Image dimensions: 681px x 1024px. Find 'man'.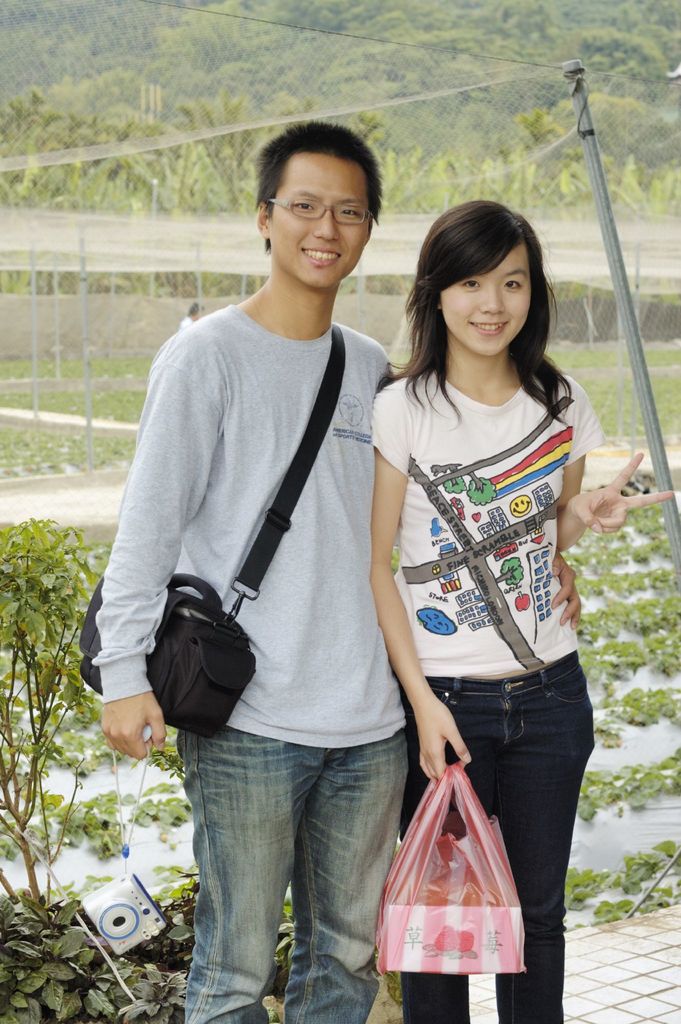
region(86, 117, 581, 1017).
